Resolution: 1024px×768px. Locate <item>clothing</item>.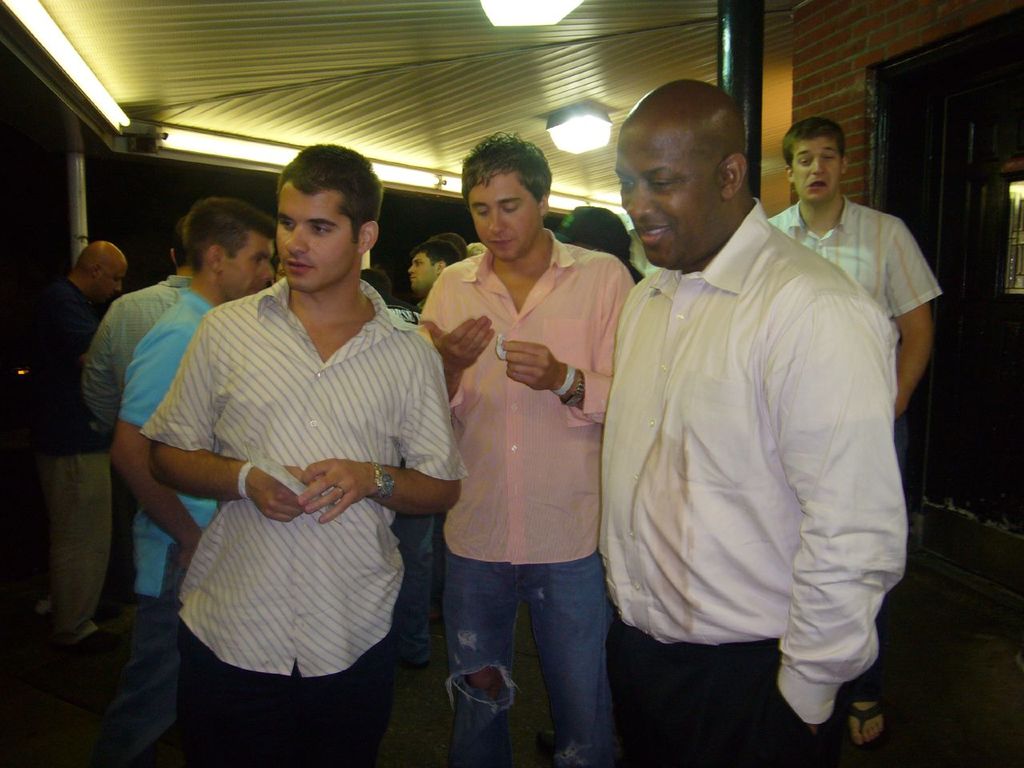
x1=130, y1=250, x2=439, y2=731.
